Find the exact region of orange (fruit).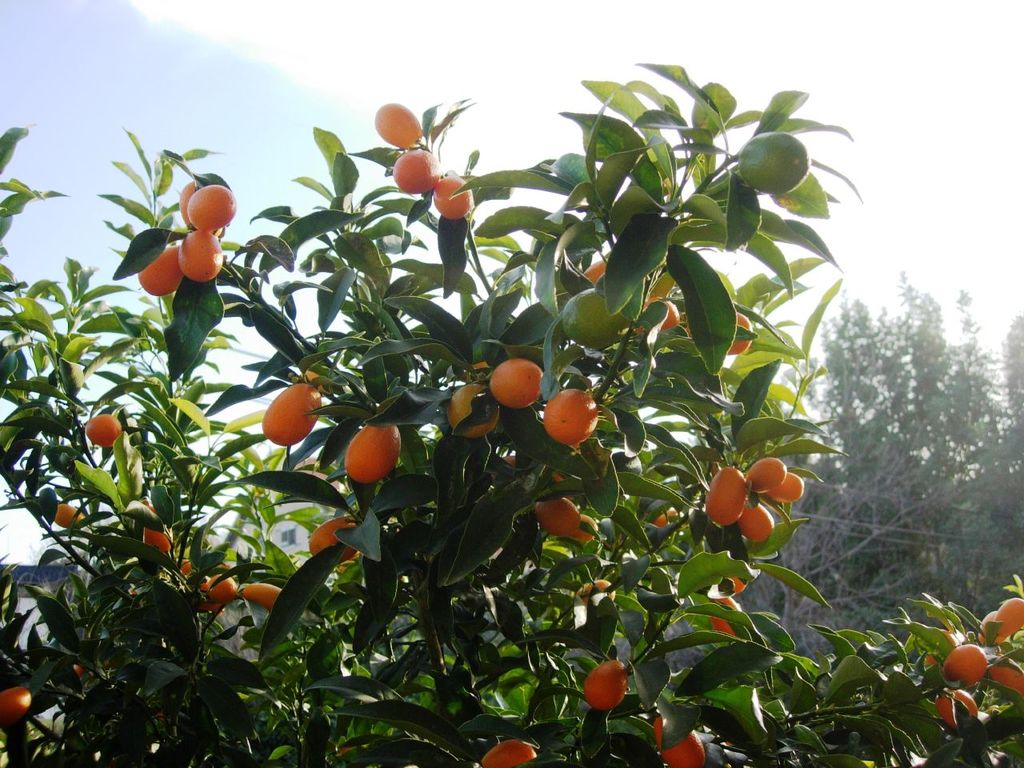
Exact region: [707,466,747,526].
